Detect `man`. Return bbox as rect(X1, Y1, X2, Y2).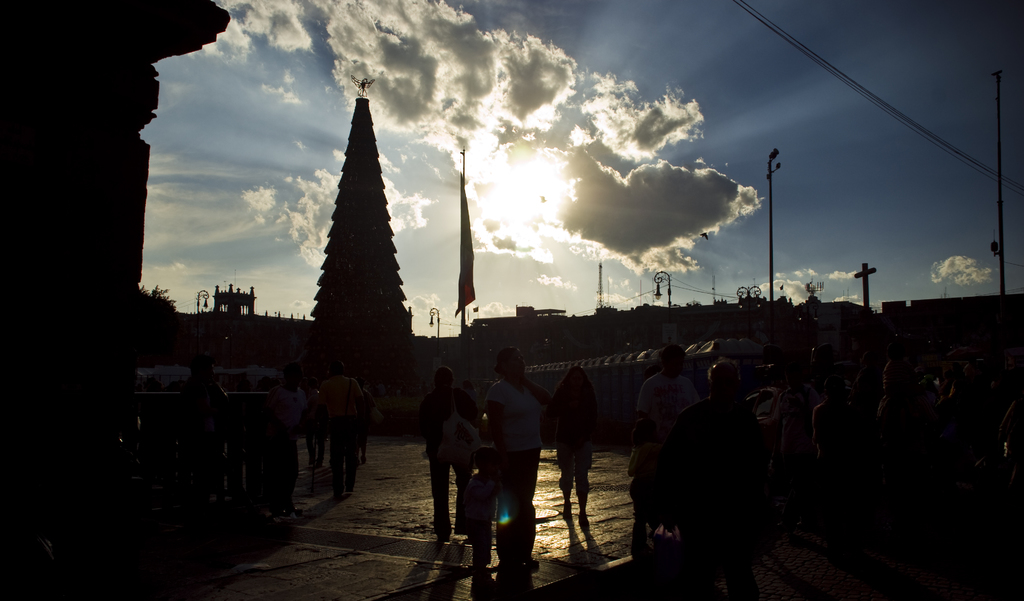
rect(632, 346, 697, 461).
